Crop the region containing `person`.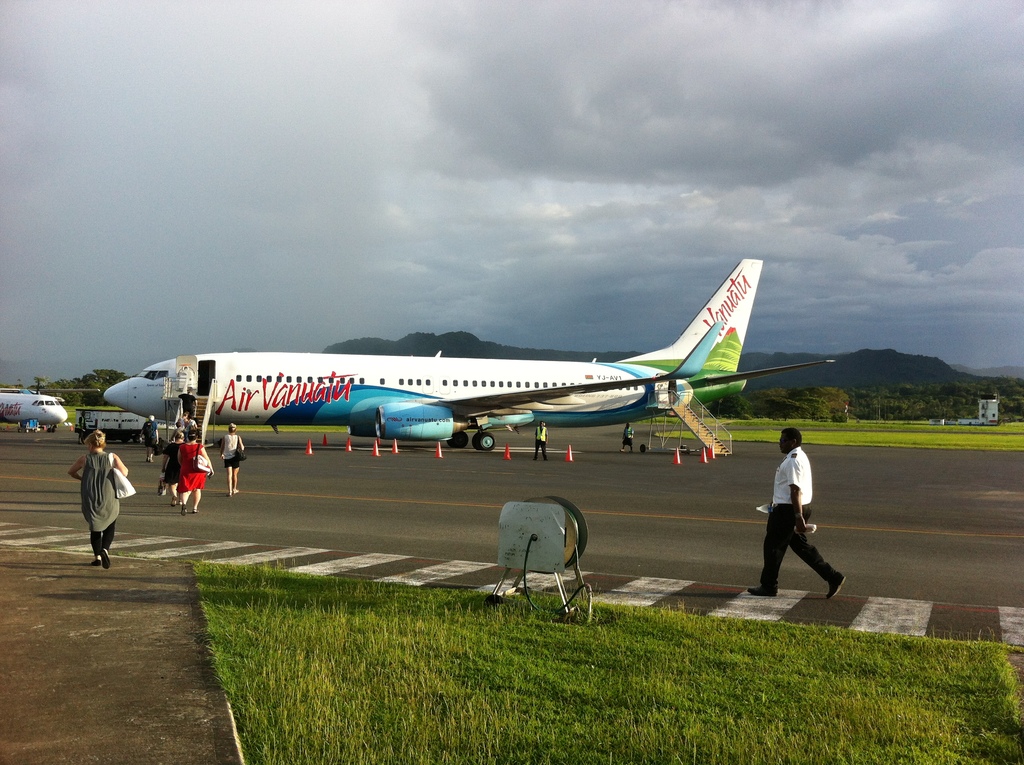
Crop region: [66,431,115,574].
